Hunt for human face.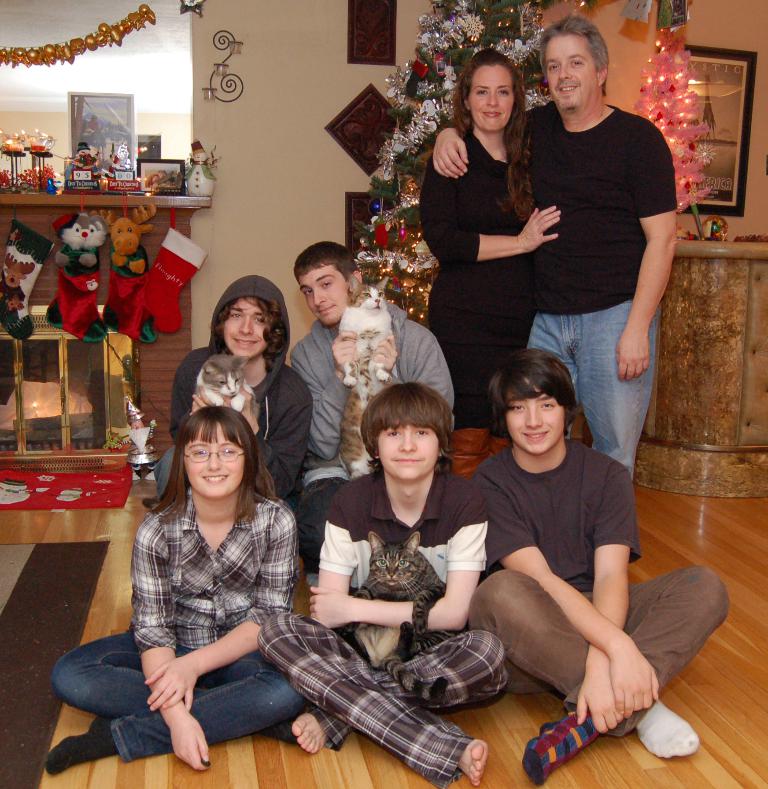
Hunted down at 376:416:437:478.
